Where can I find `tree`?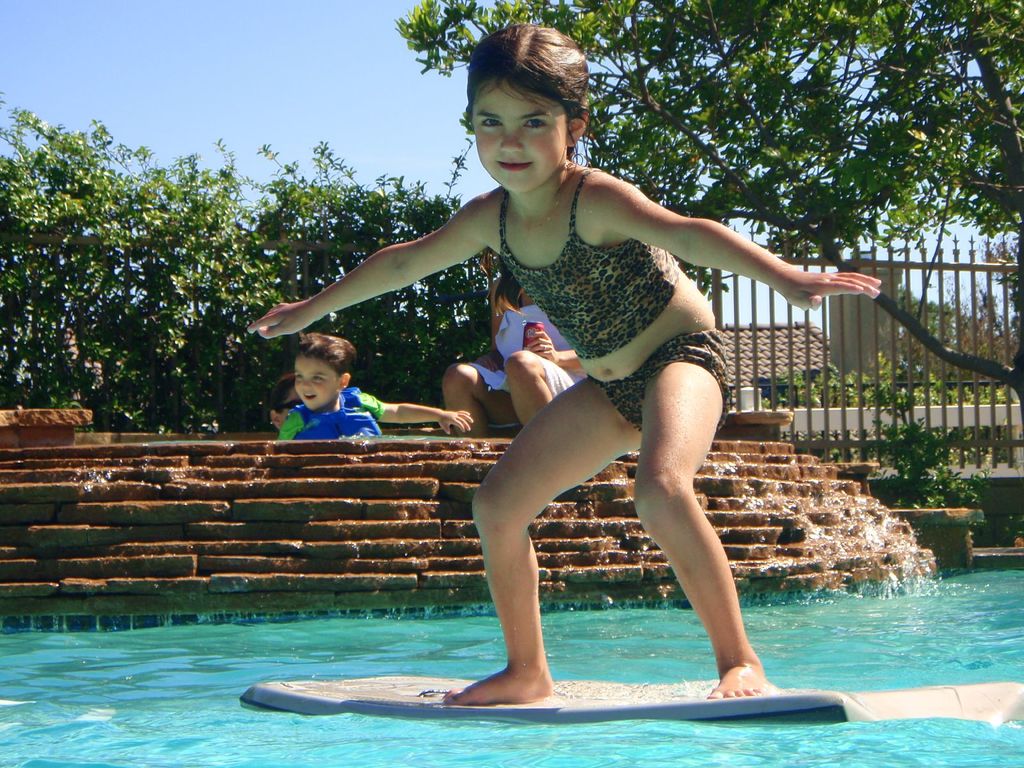
You can find it at (385,3,1023,591).
